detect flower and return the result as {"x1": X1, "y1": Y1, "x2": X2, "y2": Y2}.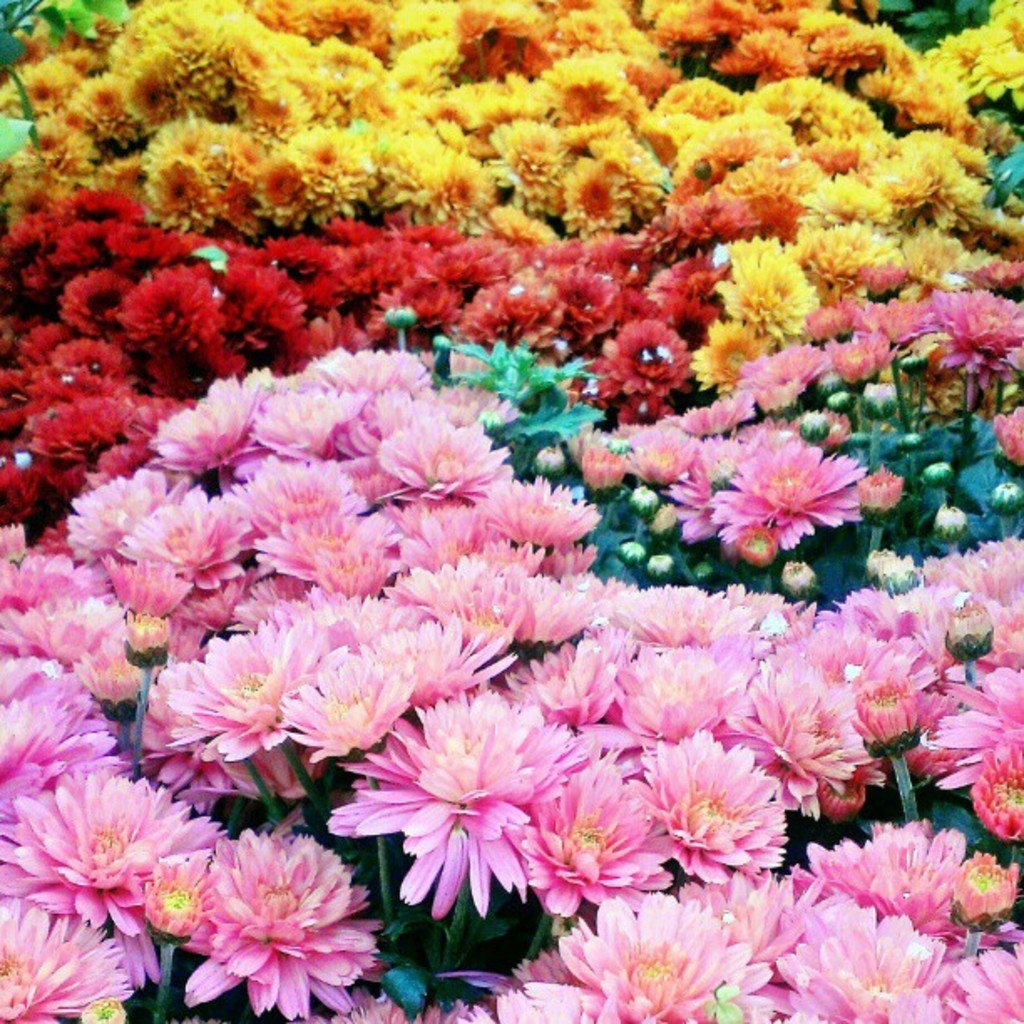
{"x1": 167, "y1": 820, "x2": 385, "y2": 999}.
